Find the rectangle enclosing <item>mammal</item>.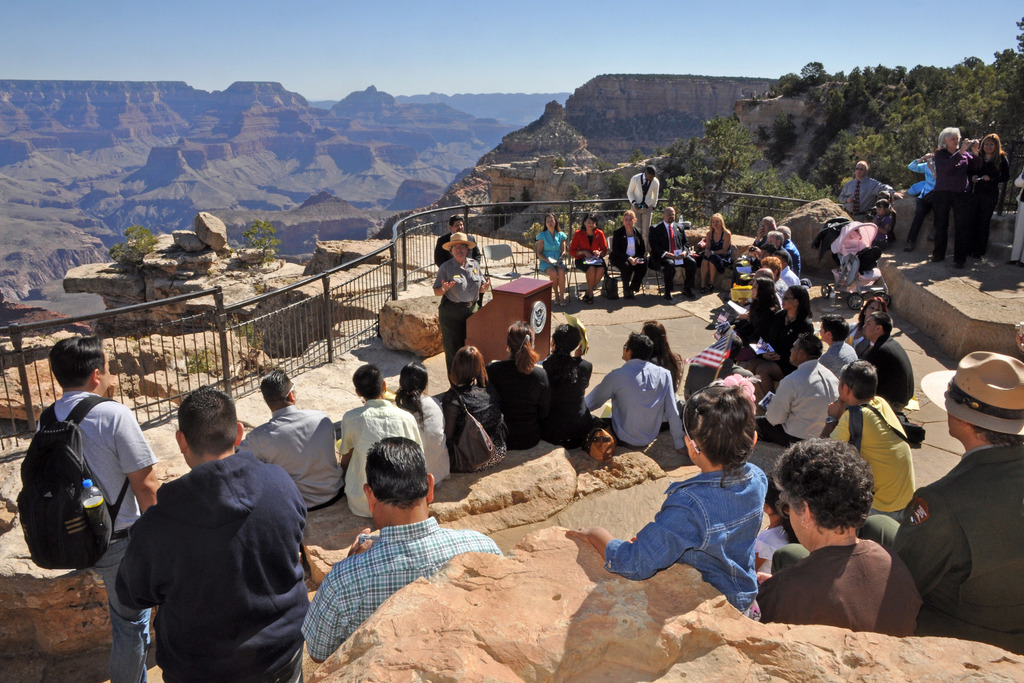
detection(433, 212, 483, 268).
